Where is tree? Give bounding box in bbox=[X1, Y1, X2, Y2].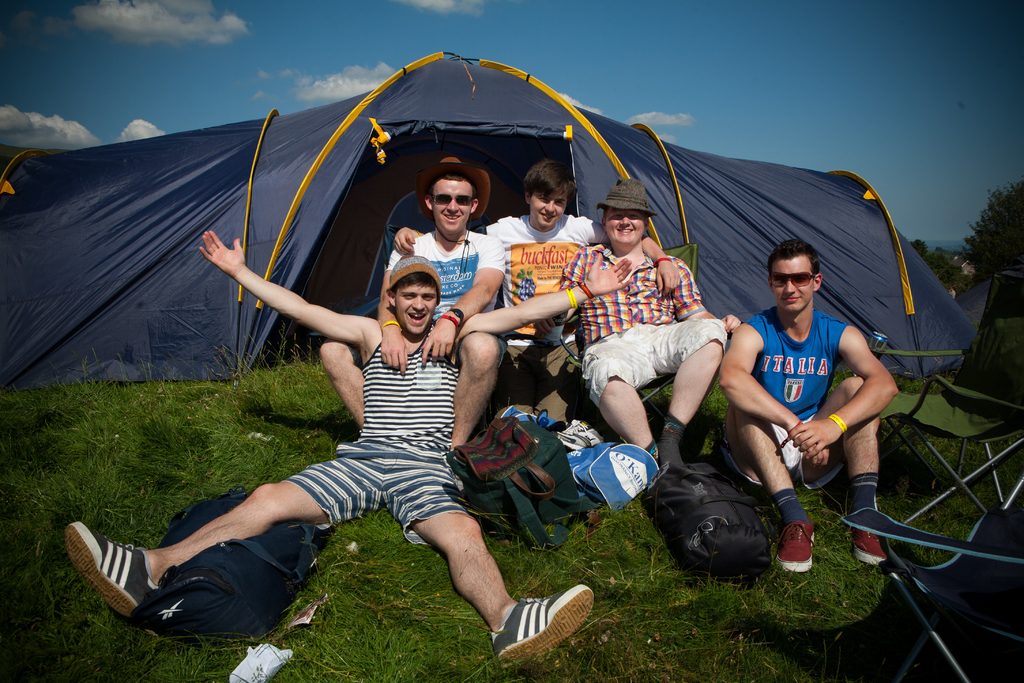
bbox=[970, 181, 1018, 288].
